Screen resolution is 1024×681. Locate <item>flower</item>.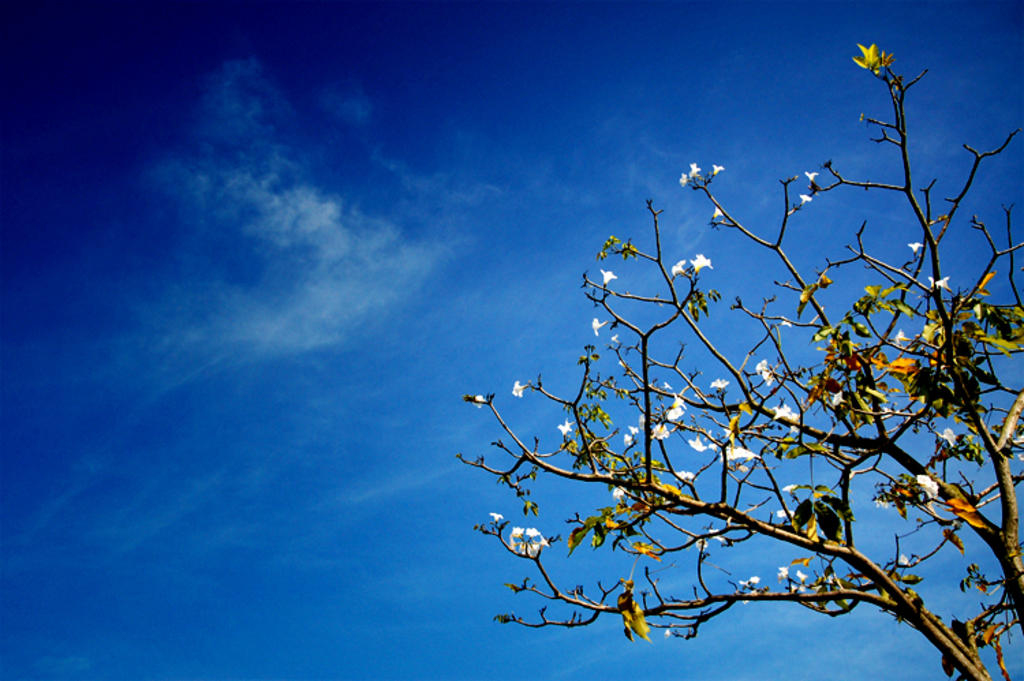
bbox=(623, 434, 635, 448).
